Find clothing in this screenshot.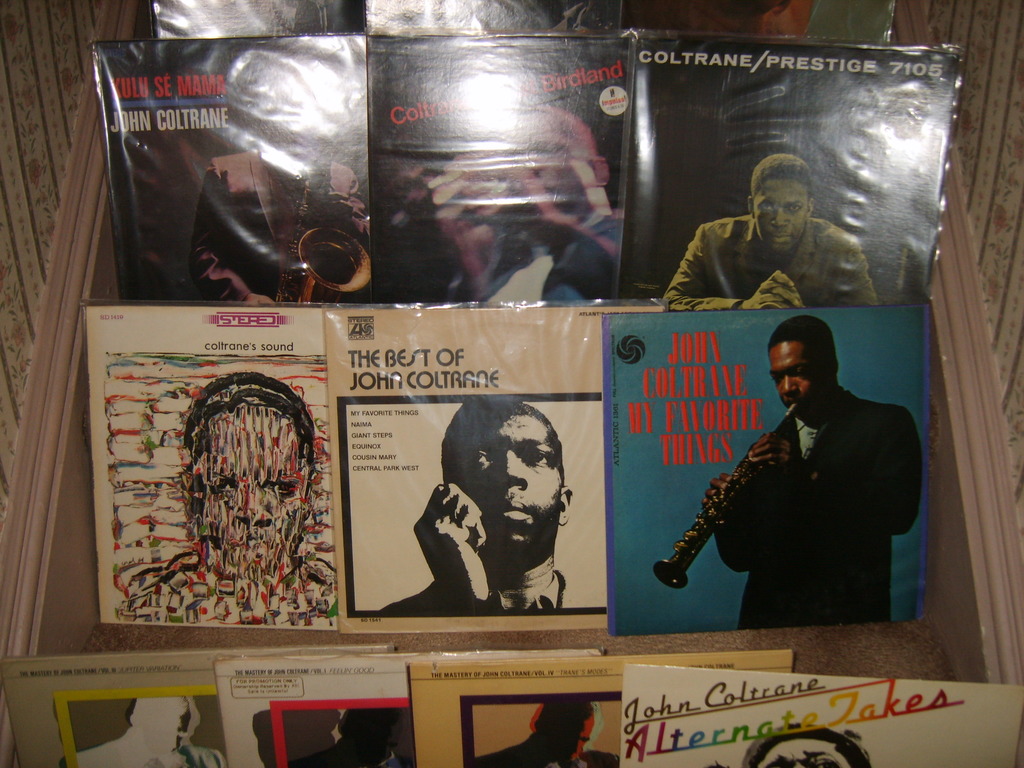
The bounding box for clothing is x1=474 y1=739 x2=617 y2=766.
